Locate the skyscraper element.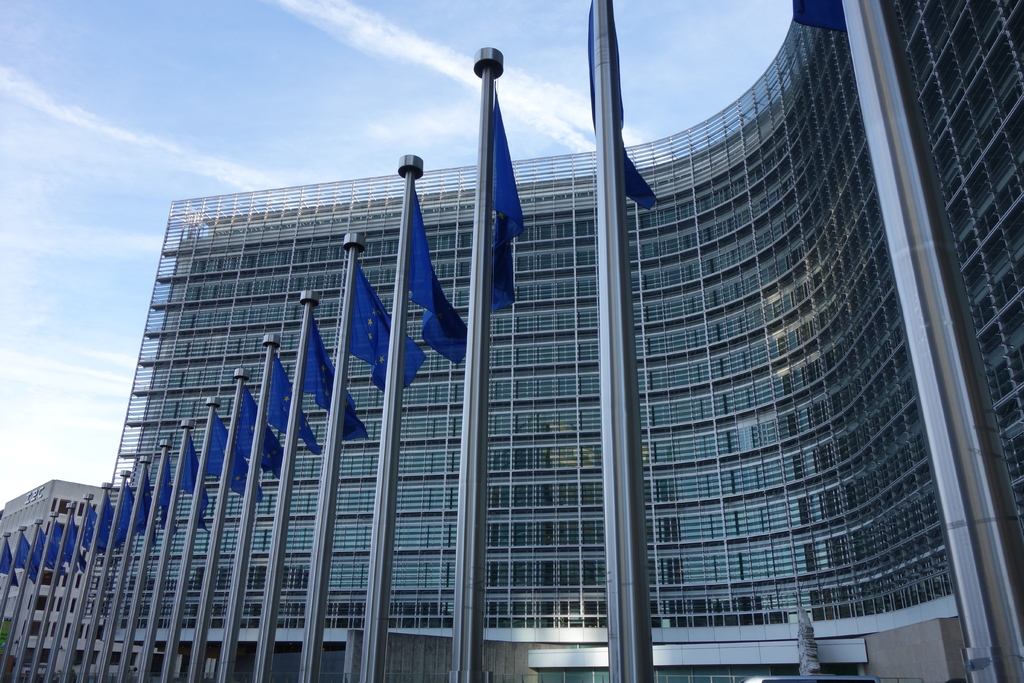
Element bbox: 0/0/1023/682.
